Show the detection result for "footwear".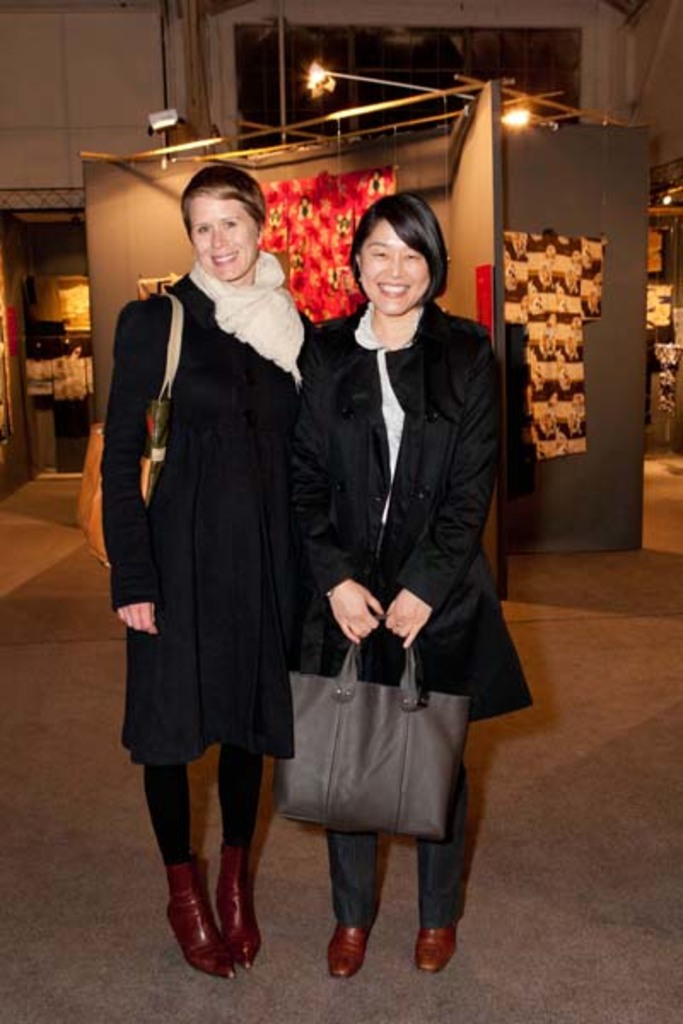
rect(412, 920, 456, 978).
